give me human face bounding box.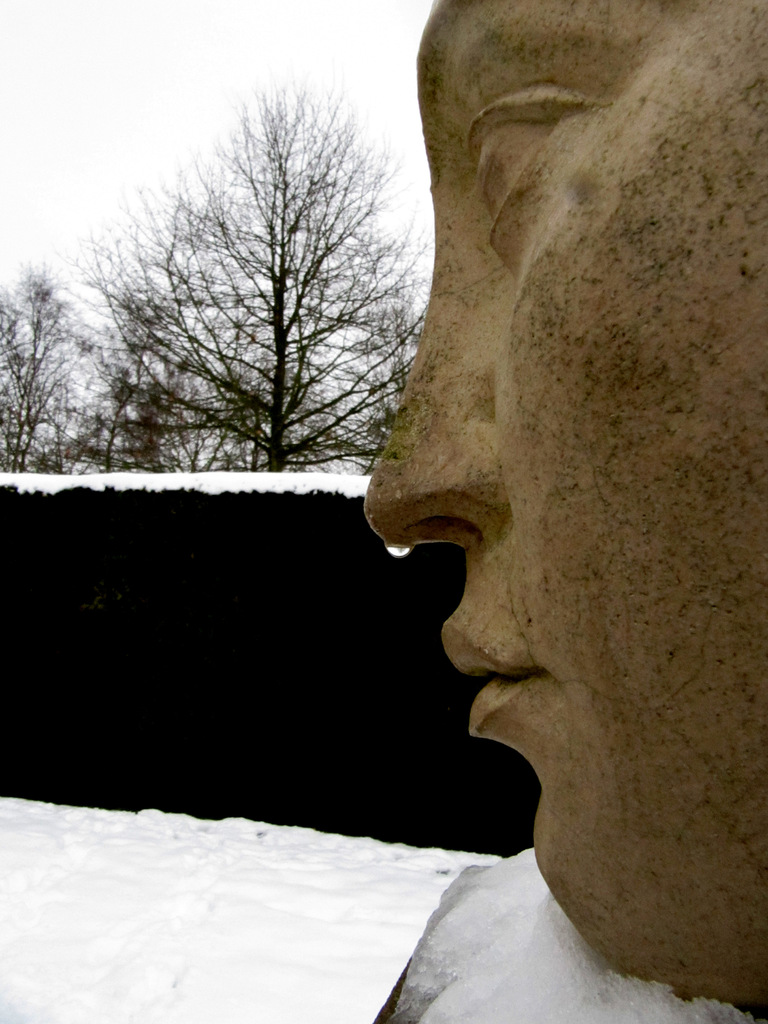
350:0:767:991.
